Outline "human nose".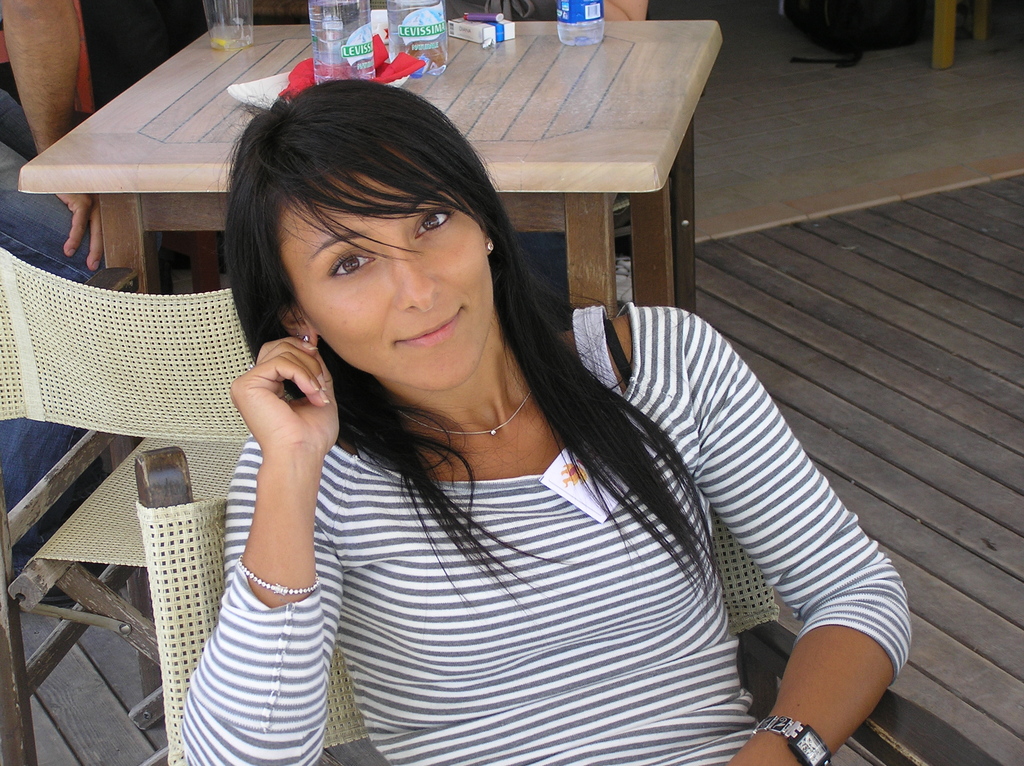
Outline: 380 231 441 316.
